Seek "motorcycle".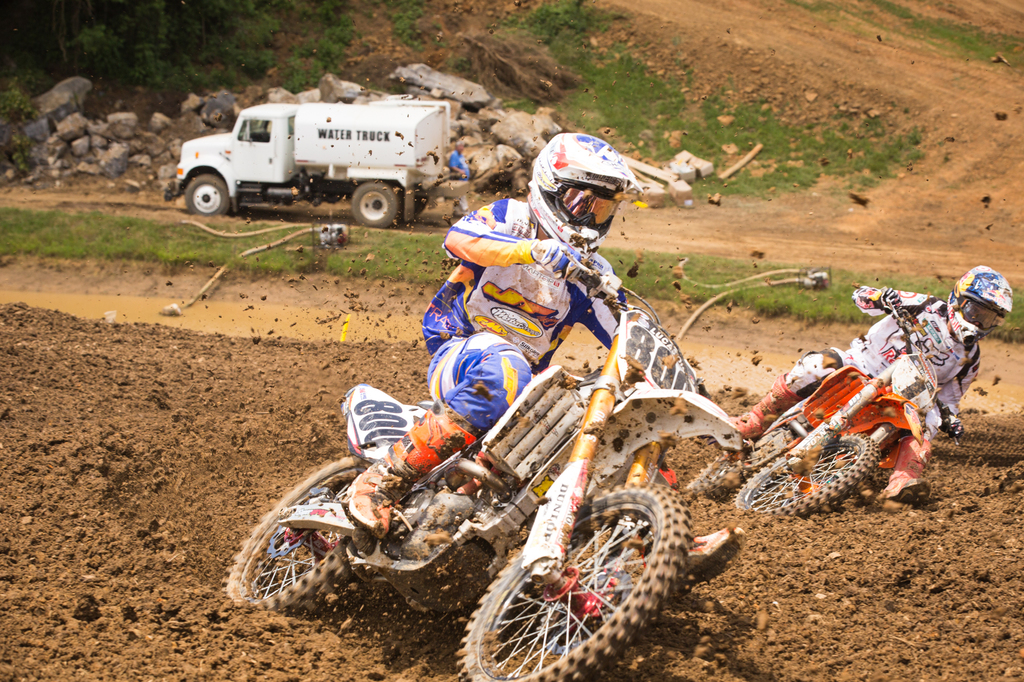
x1=753, y1=282, x2=996, y2=512.
